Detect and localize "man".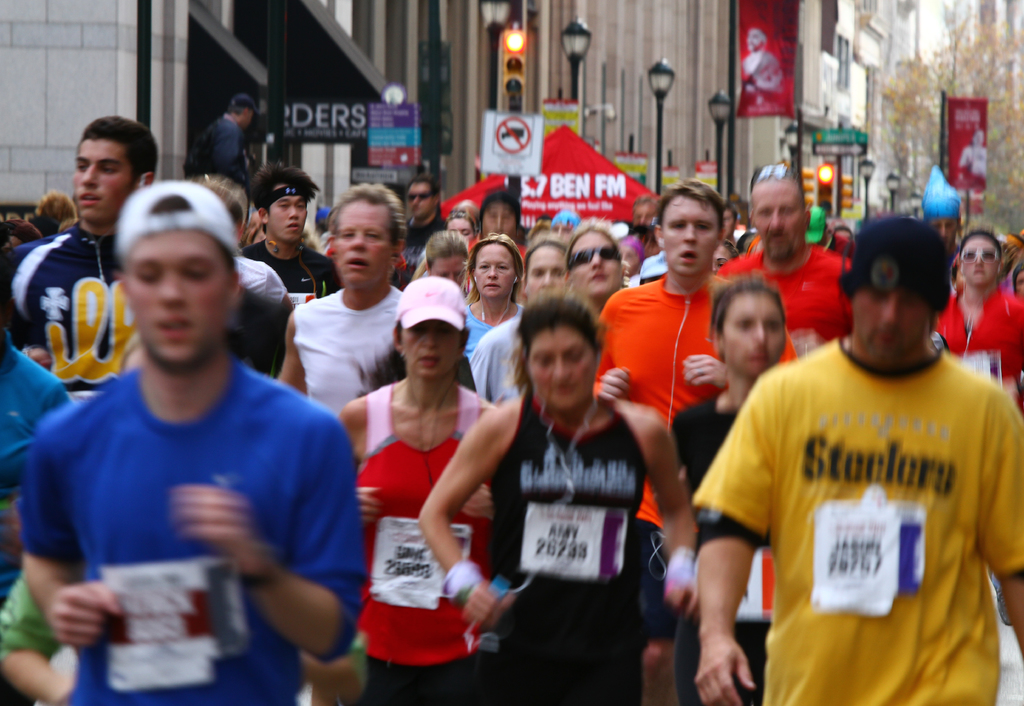
Localized at detection(712, 165, 856, 361).
